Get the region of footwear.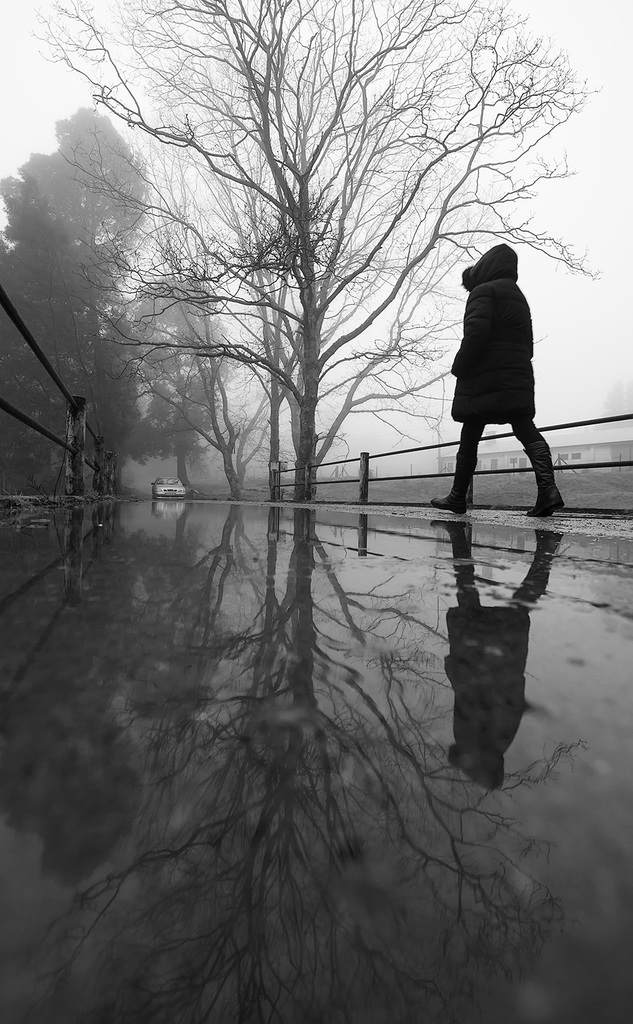
BBox(428, 451, 479, 515).
